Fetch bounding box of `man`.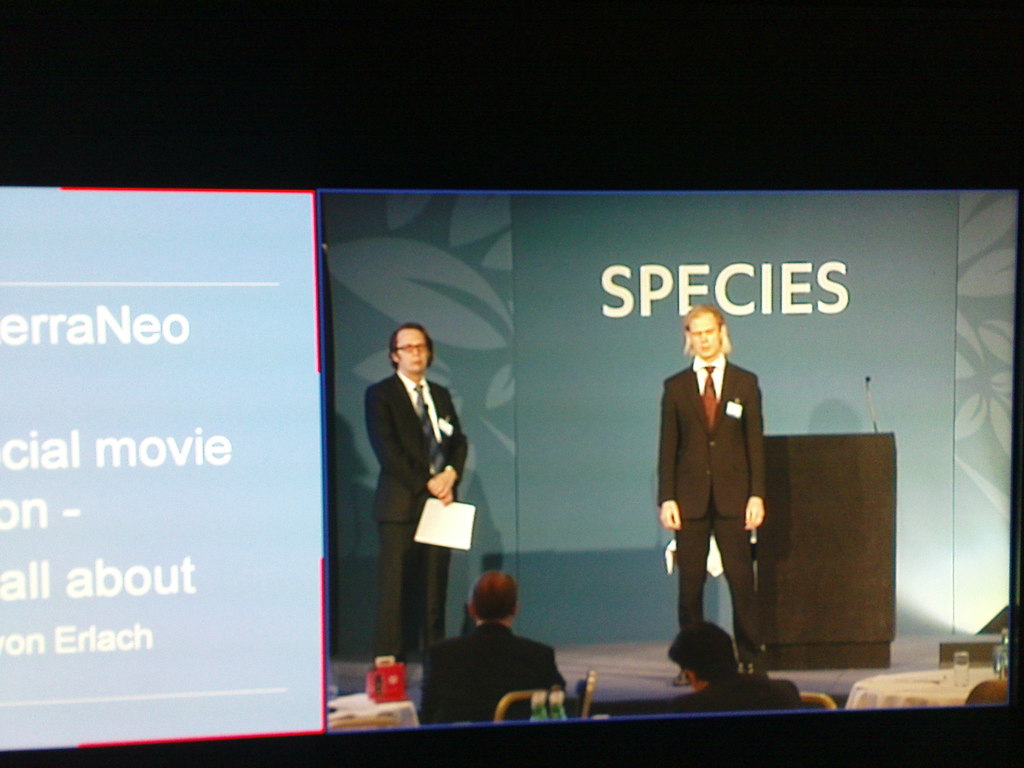
Bbox: [left=419, top=573, right=564, bottom=724].
